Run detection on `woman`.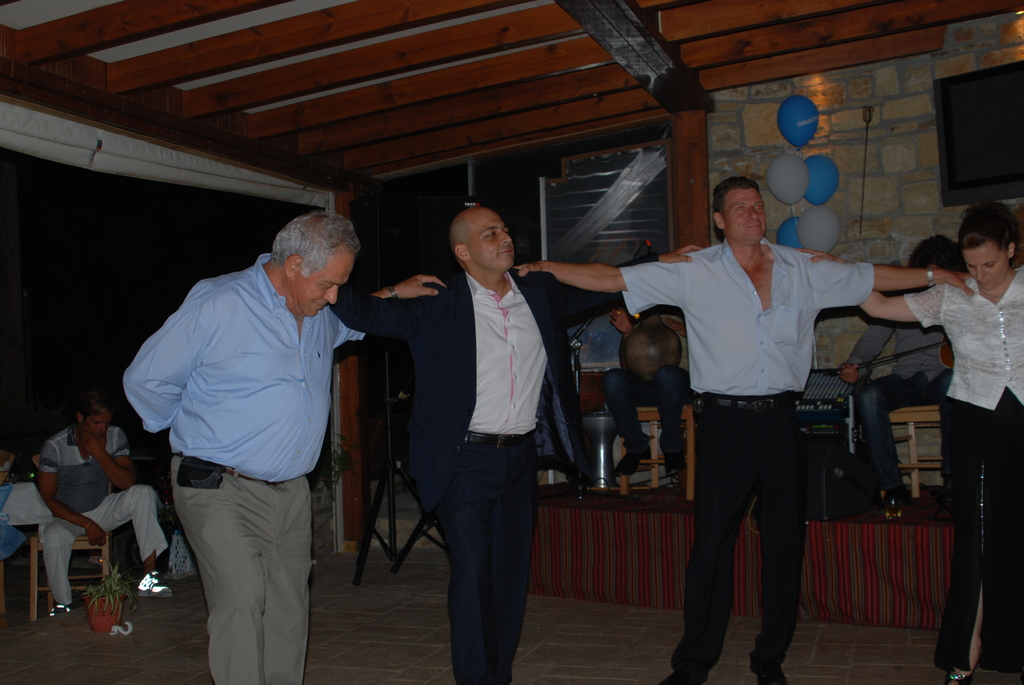
Result: pyautogui.locateOnScreen(808, 195, 1023, 684).
